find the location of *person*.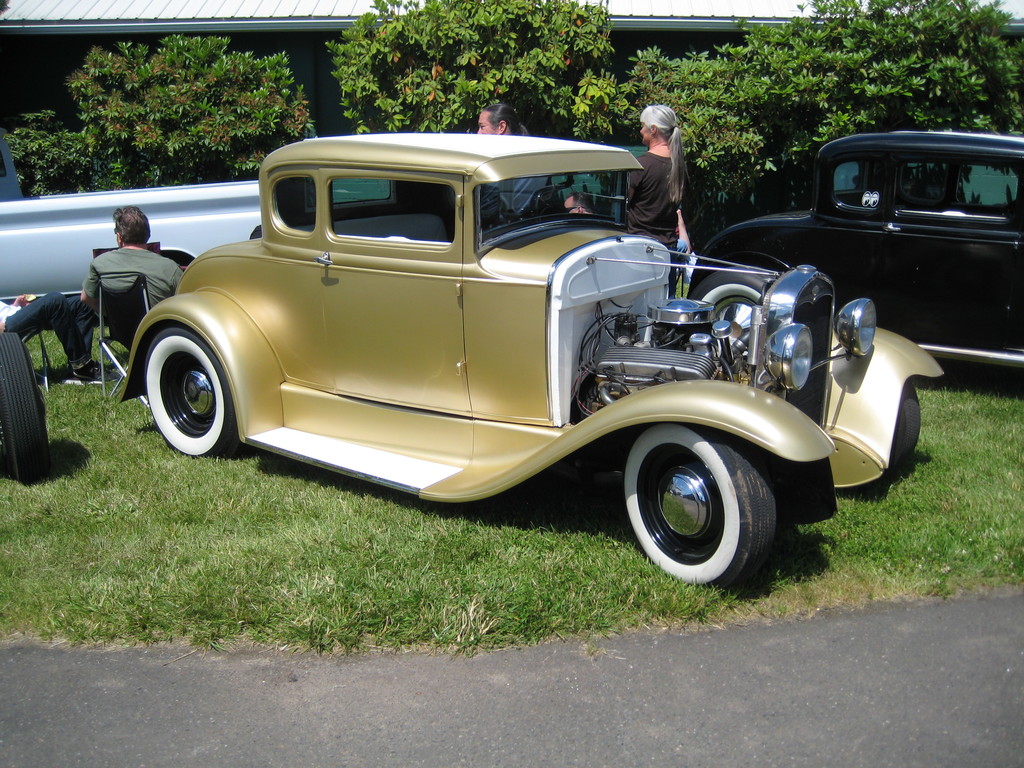
Location: 474, 104, 587, 223.
